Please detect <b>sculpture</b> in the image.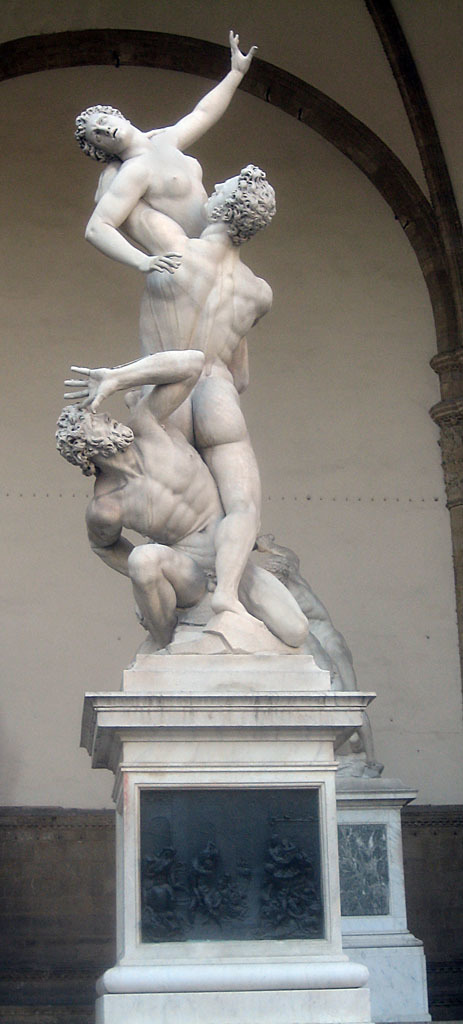
select_region(44, 343, 328, 670).
